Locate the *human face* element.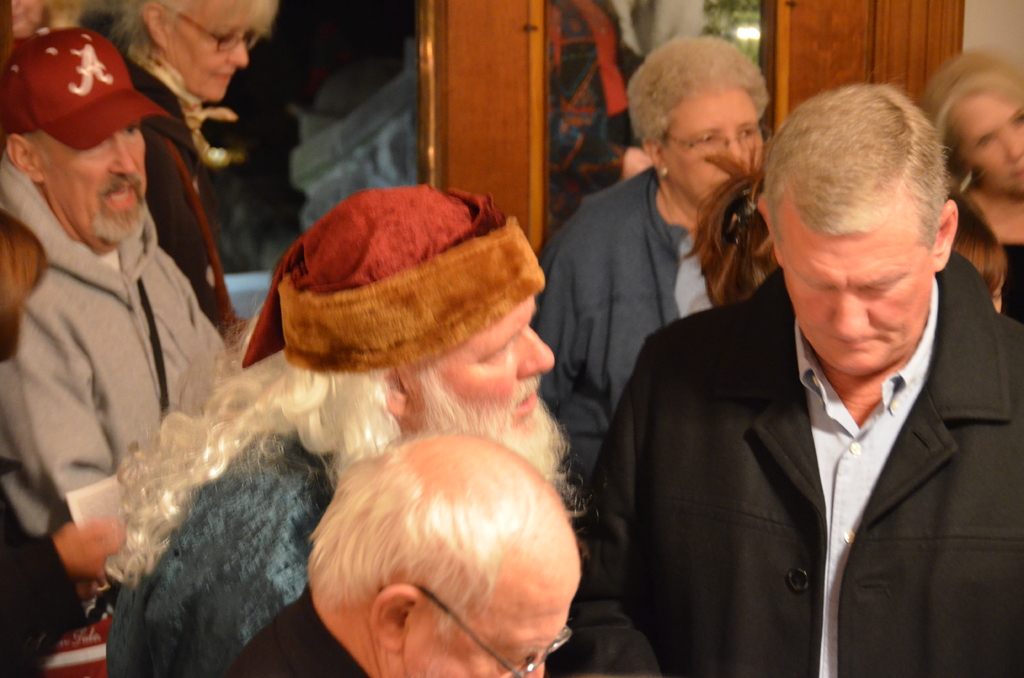
Element bbox: select_region(40, 133, 143, 236).
